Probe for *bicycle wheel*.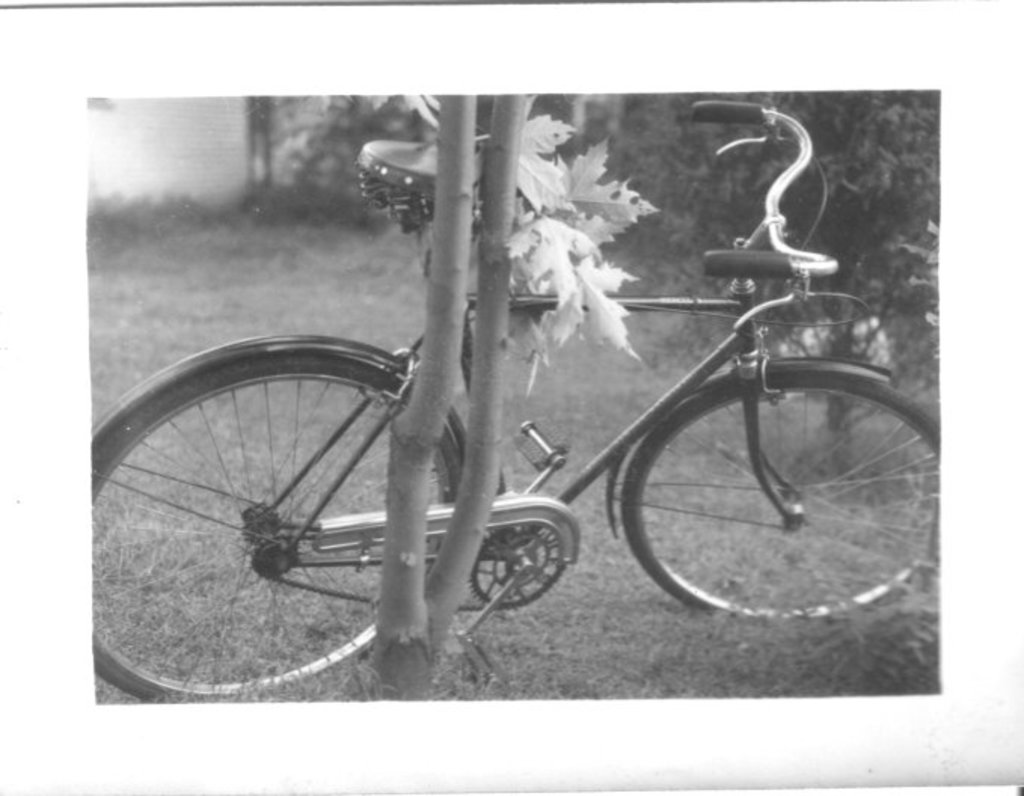
Probe result: rect(92, 348, 472, 704).
